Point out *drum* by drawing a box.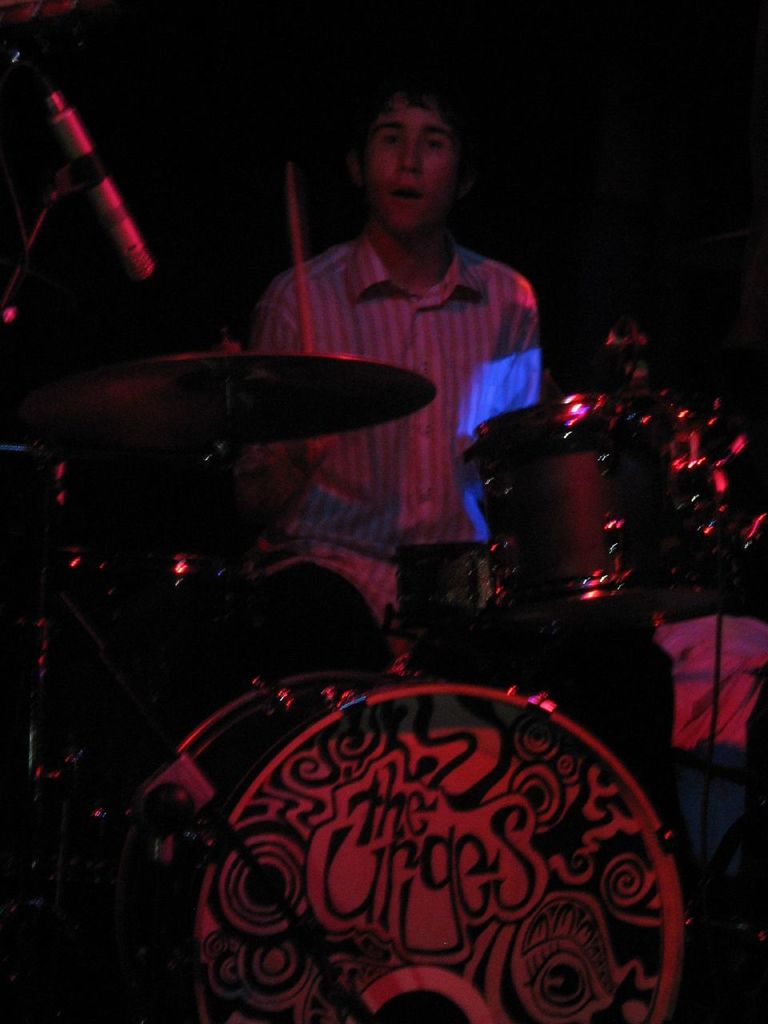
BBox(110, 656, 695, 1023).
